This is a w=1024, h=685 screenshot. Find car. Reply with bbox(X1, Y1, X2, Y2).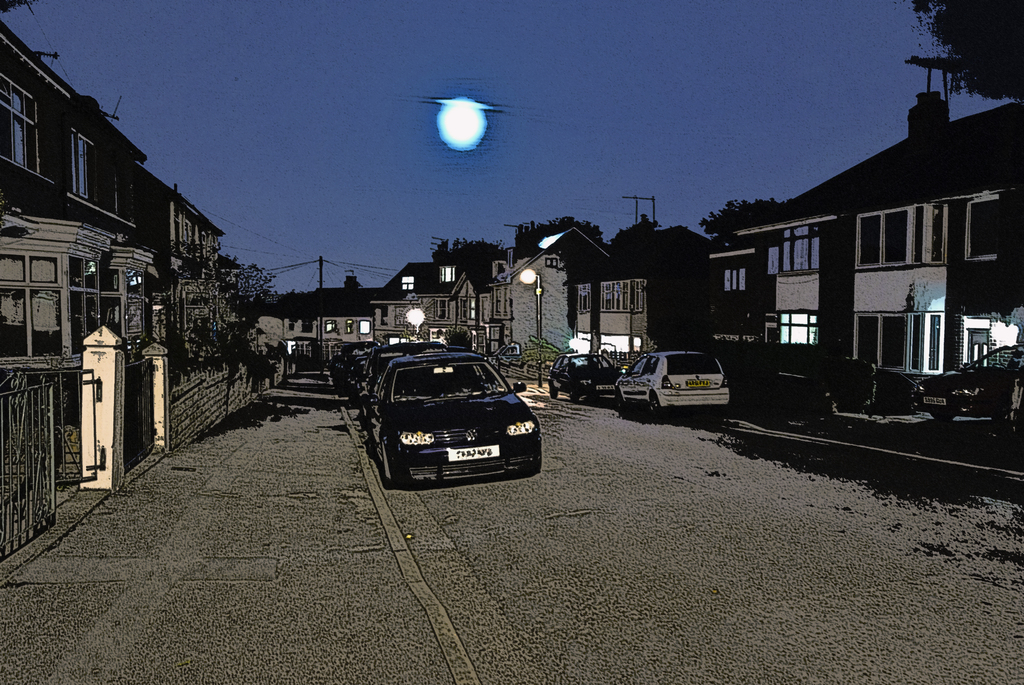
bbox(912, 342, 1023, 422).
